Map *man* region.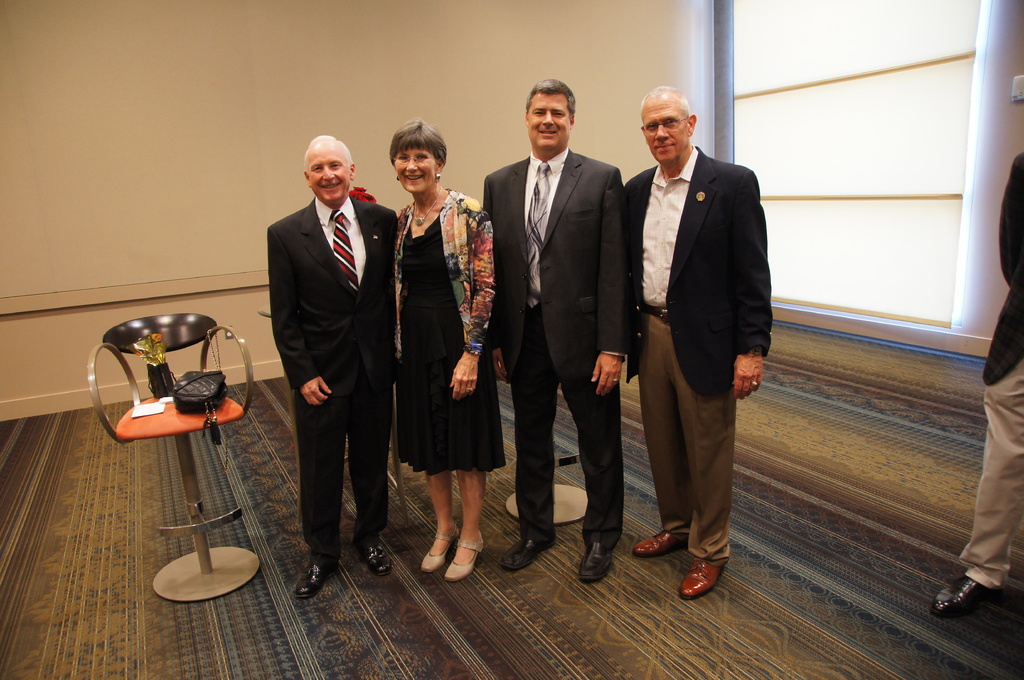
Mapped to 606 81 779 582.
